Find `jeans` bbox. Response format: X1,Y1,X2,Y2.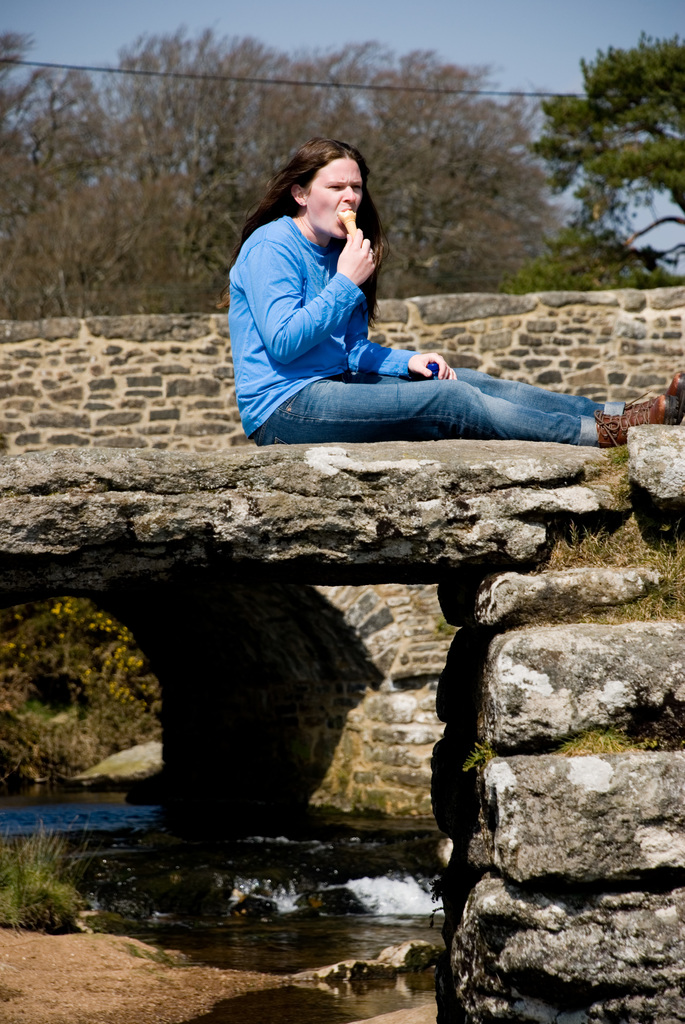
236,332,628,435.
